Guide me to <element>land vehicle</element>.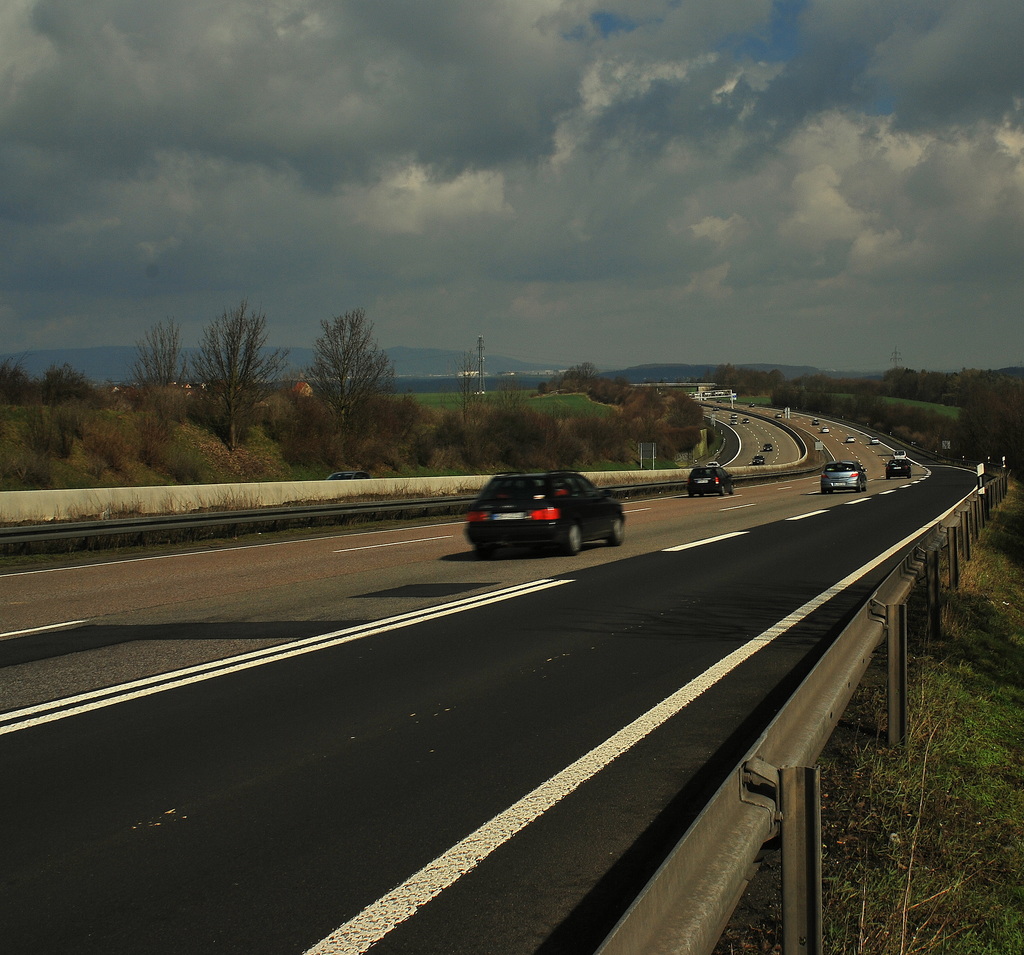
Guidance: pyautogui.locateOnScreen(811, 415, 822, 428).
